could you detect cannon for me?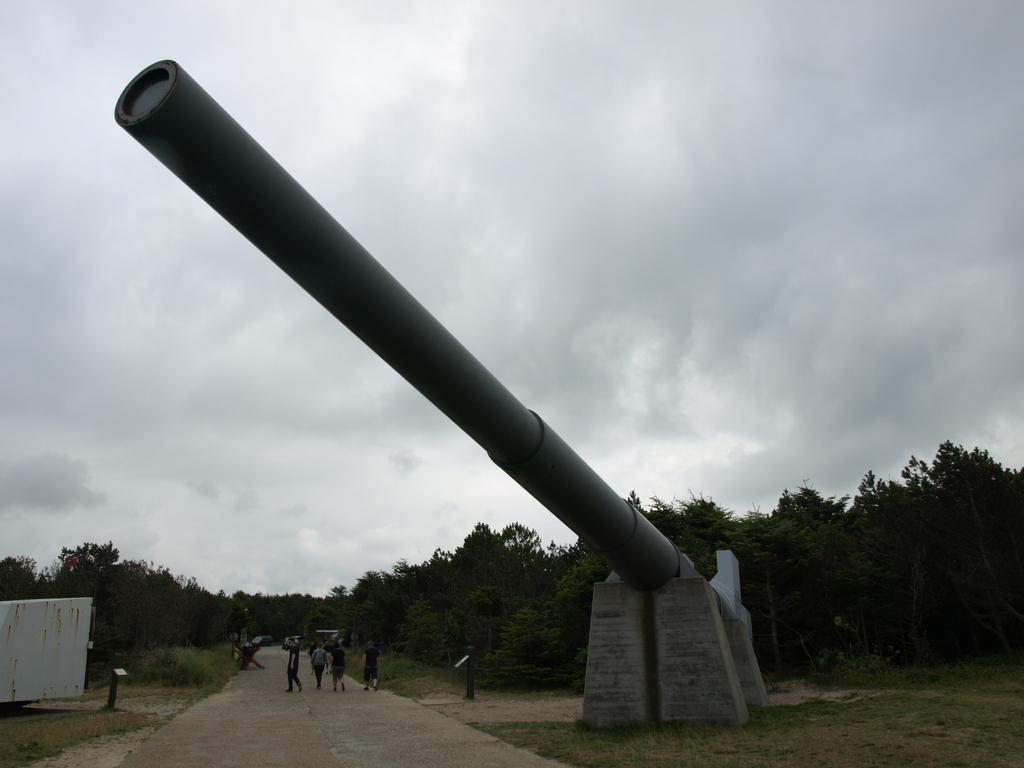
Detection result: x1=112, y1=60, x2=771, y2=726.
